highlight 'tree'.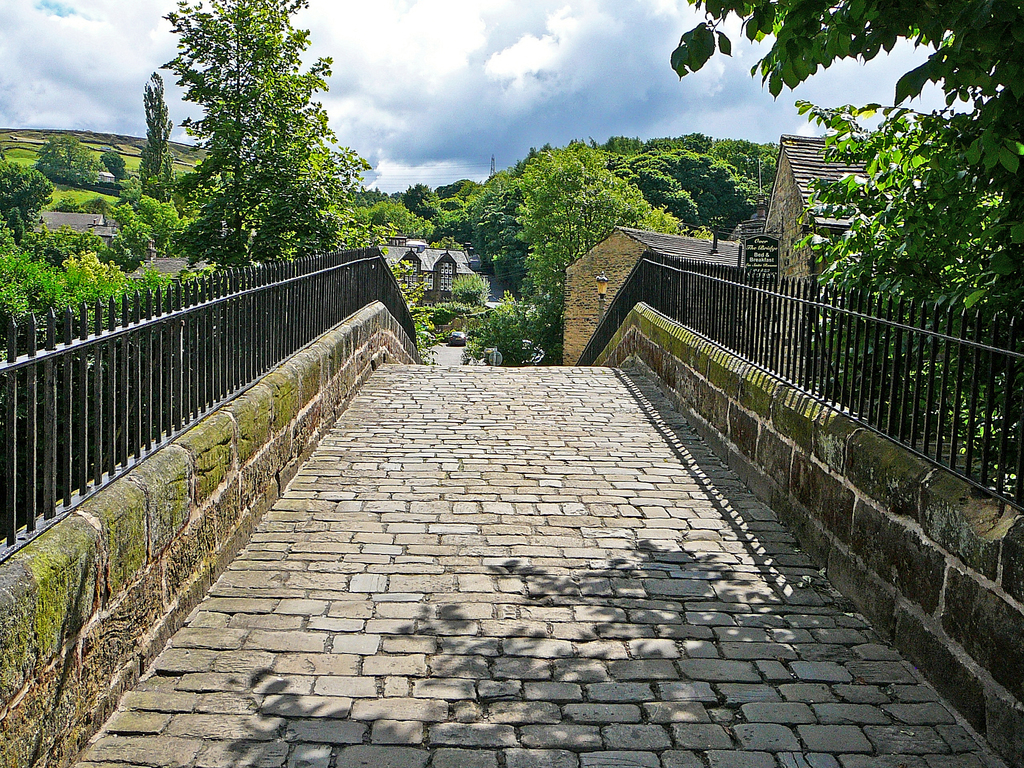
Highlighted region: x1=344, y1=192, x2=421, y2=234.
